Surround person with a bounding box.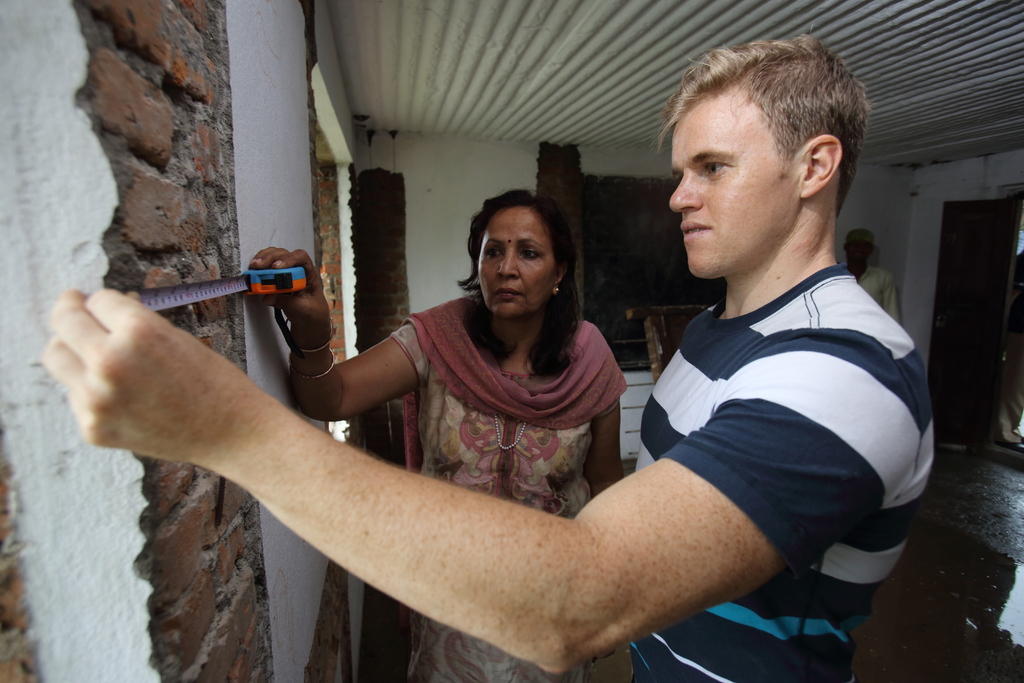
49, 43, 933, 680.
